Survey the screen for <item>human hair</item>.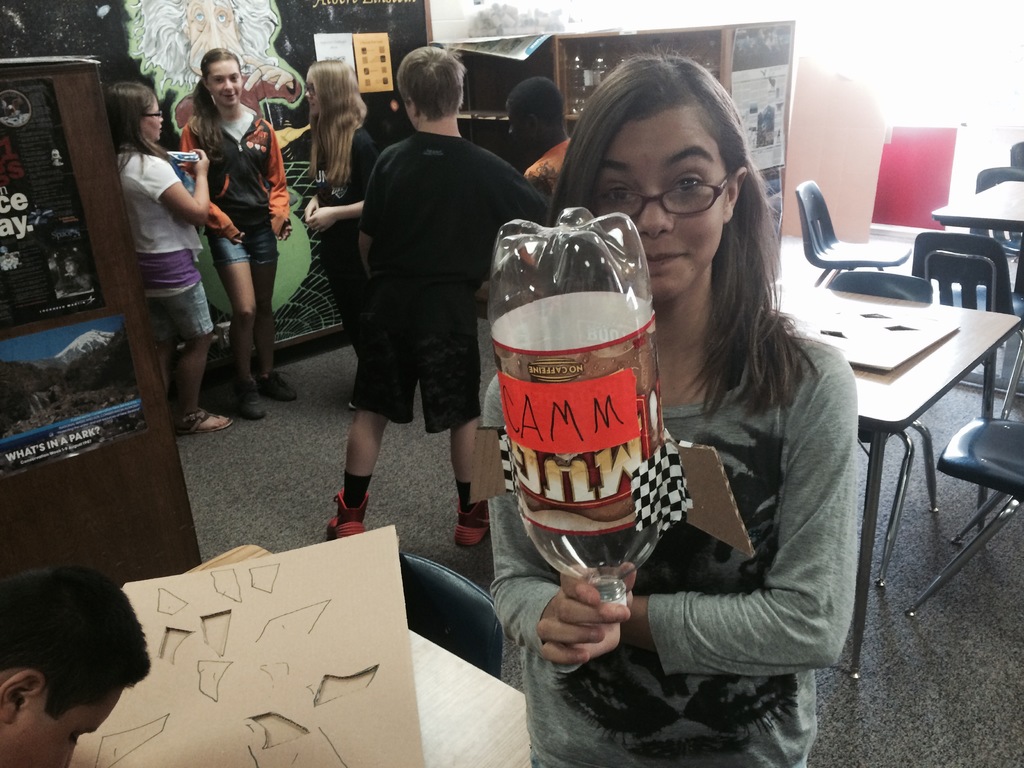
Survey found: [left=4, top=575, right=141, bottom=755].
